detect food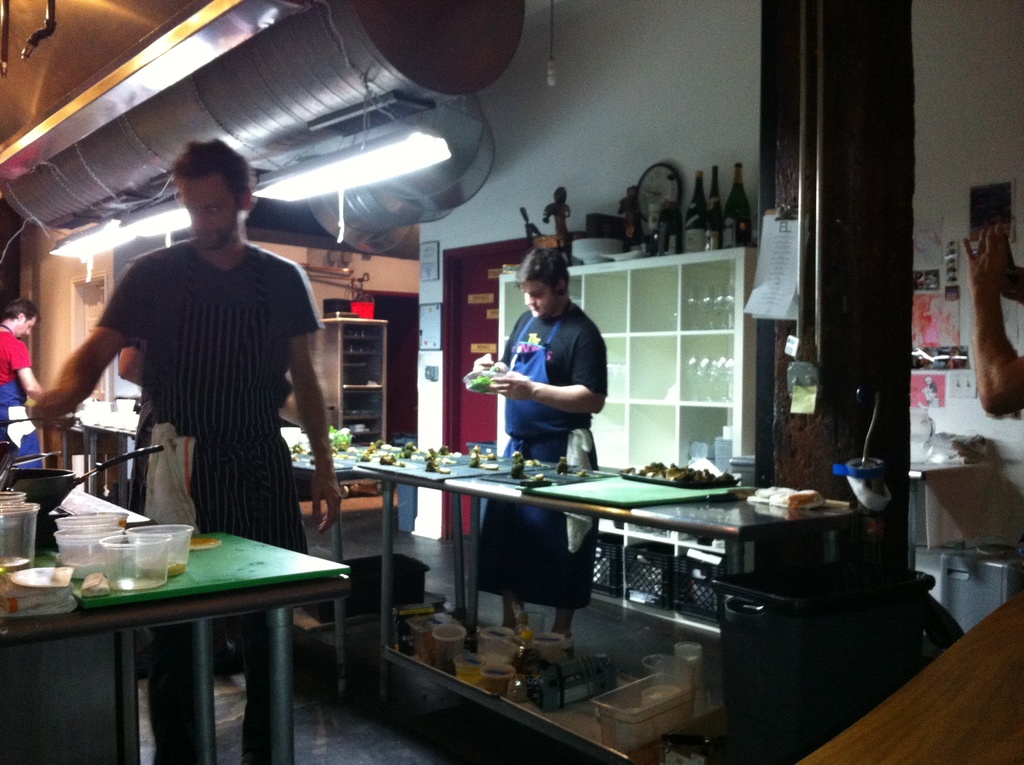
box=[509, 462, 541, 483]
